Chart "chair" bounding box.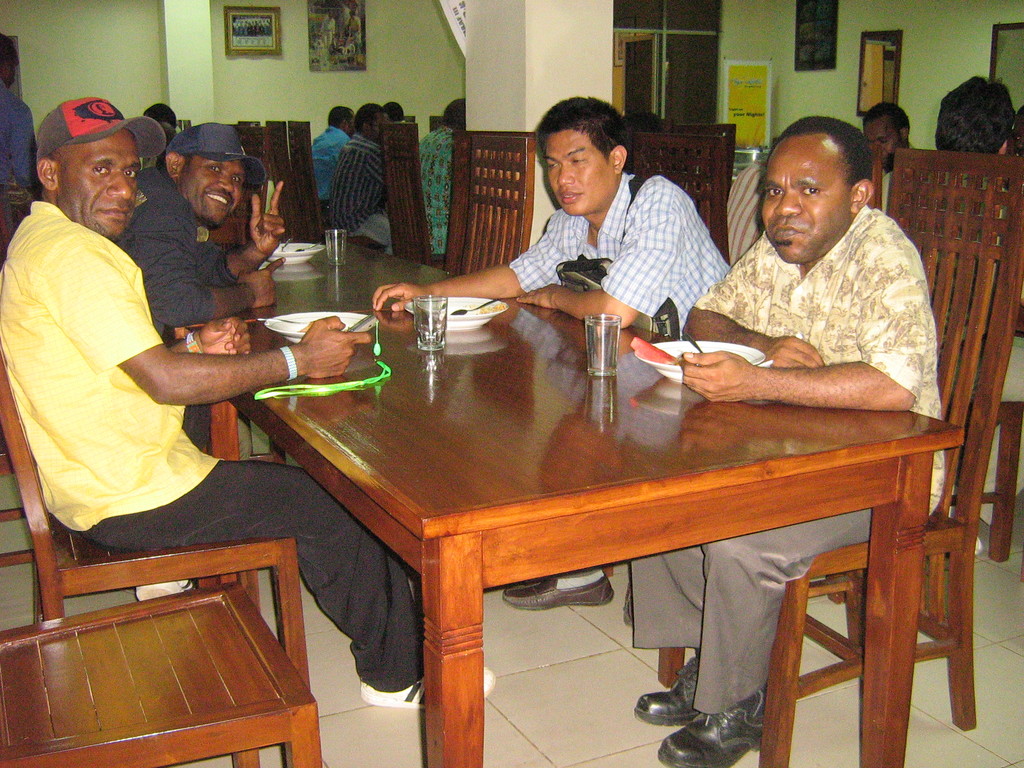
Charted: left=615, top=115, right=729, bottom=266.
